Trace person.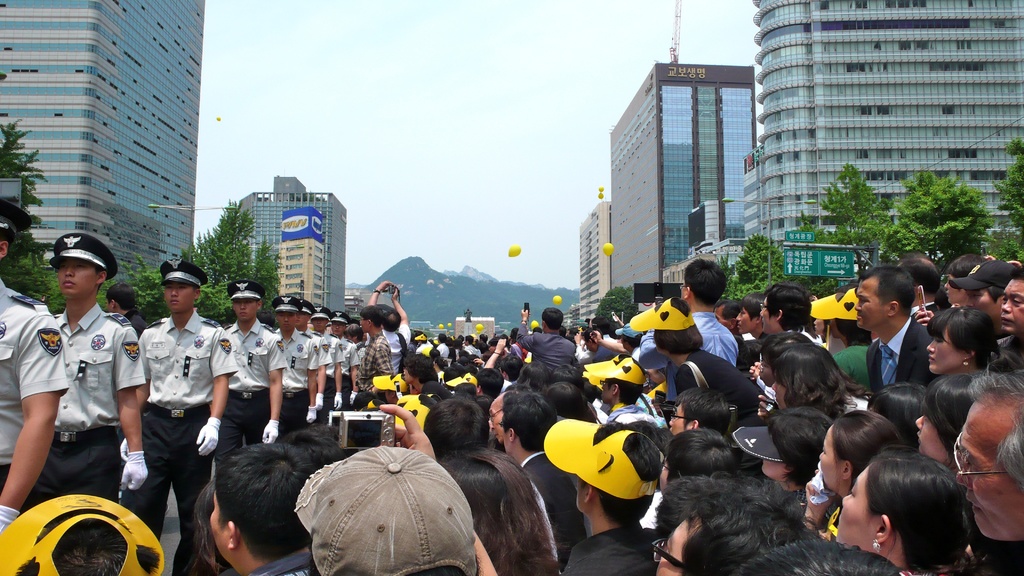
Traced to <box>770,337,863,415</box>.
